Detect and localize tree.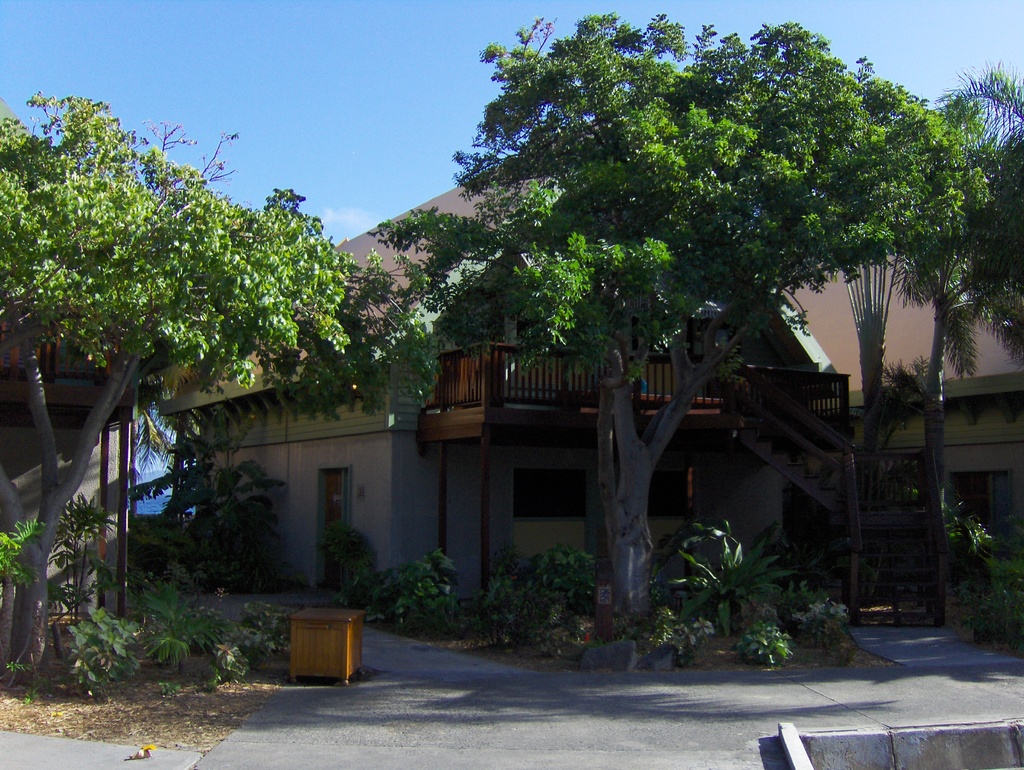
Localized at (left=831, top=244, right=913, bottom=610).
